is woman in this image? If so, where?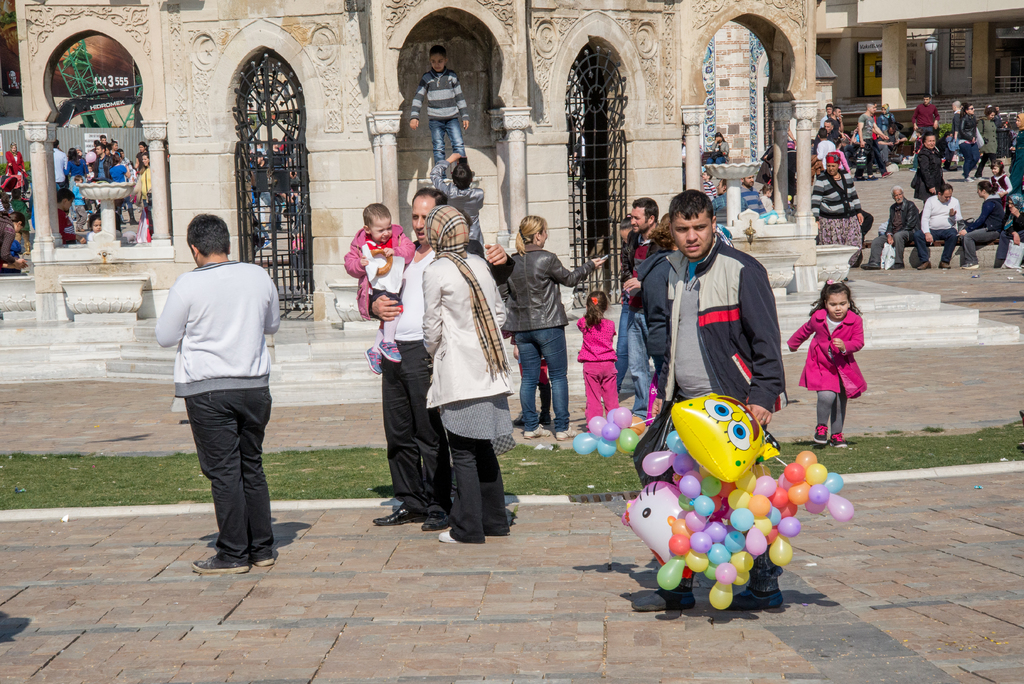
Yes, at [976, 108, 998, 177].
